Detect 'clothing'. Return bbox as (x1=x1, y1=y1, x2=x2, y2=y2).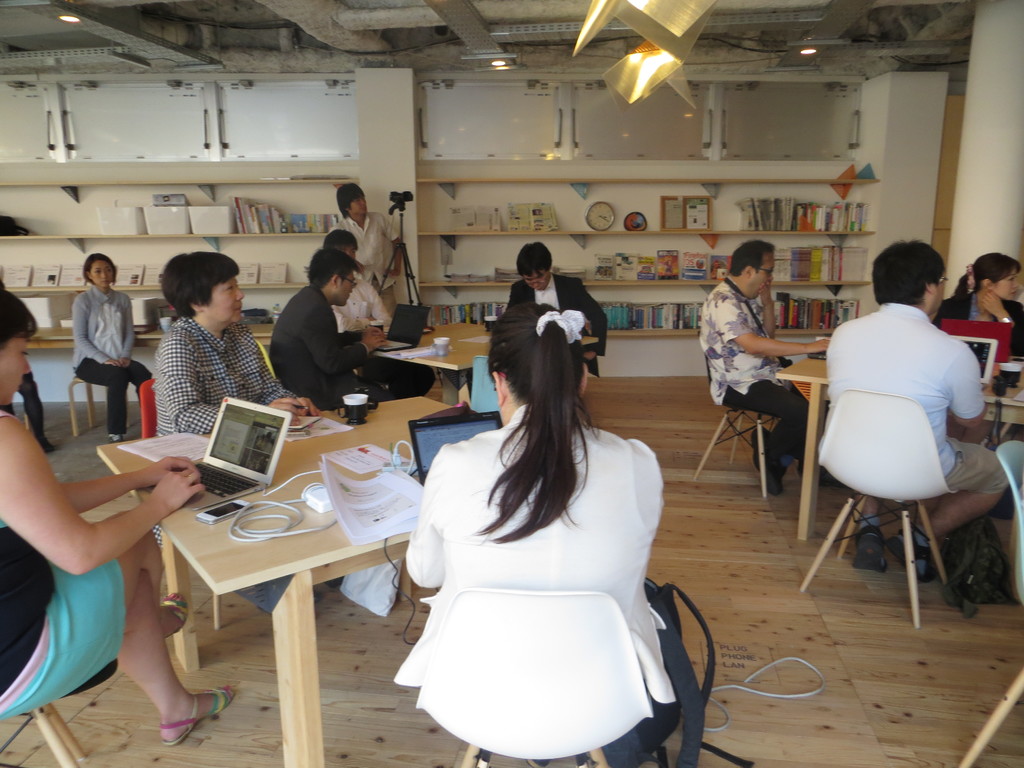
(x1=325, y1=211, x2=402, y2=292).
